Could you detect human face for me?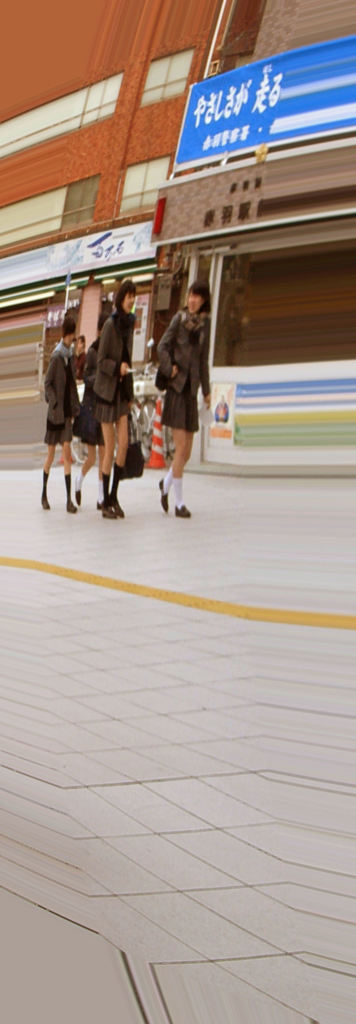
Detection result: (left=188, top=294, right=198, bottom=316).
